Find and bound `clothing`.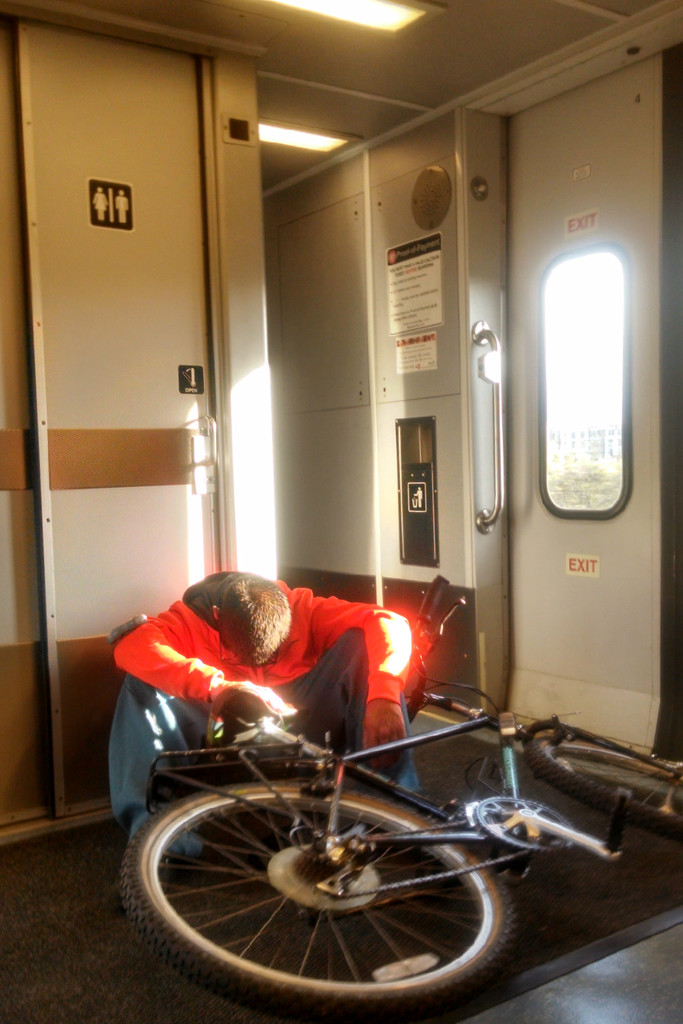
Bound: 112/615/423/859.
